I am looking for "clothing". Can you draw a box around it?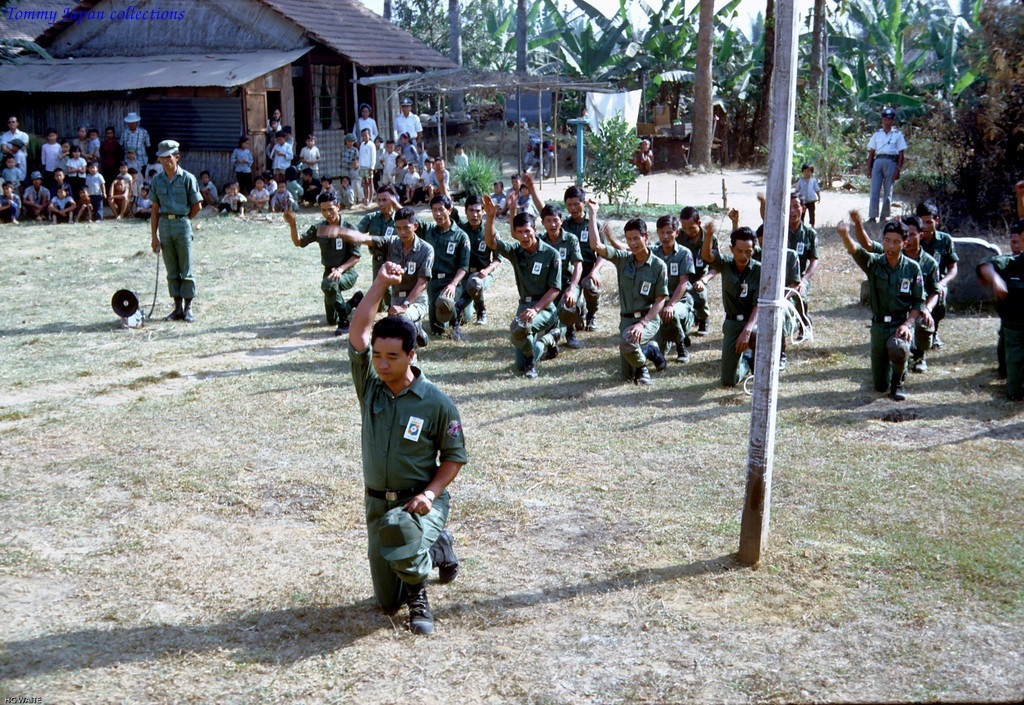
Sure, the bounding box is [563,220,604,310].
